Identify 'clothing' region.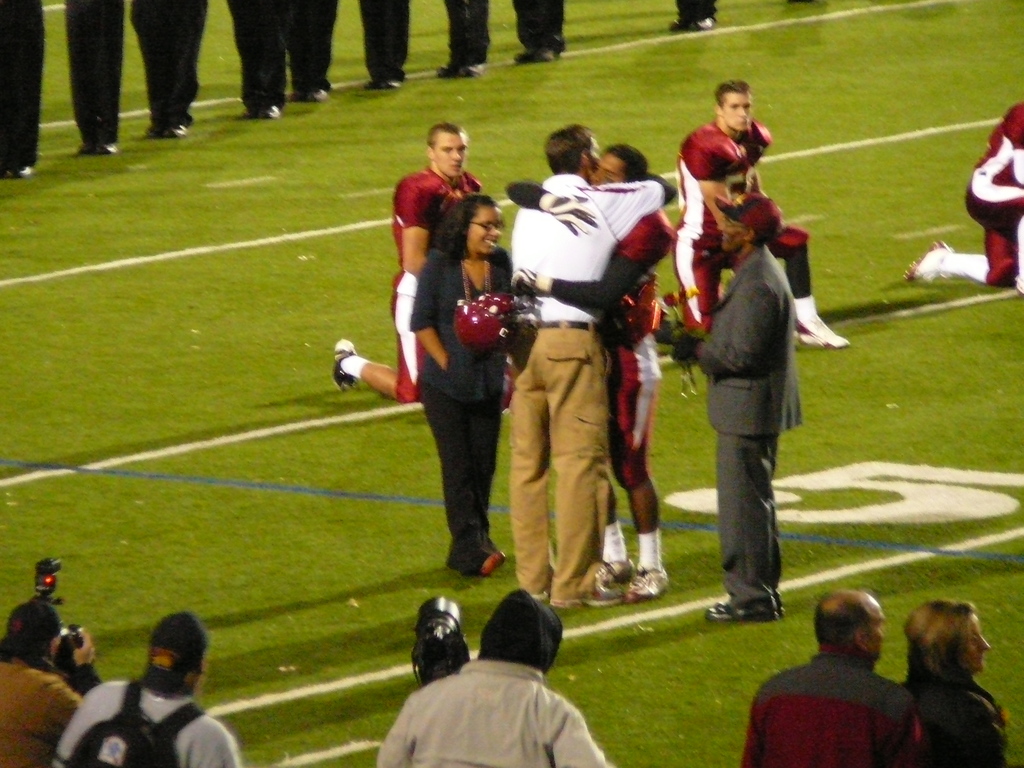
Region: crop(416, 389, 504, 569).
